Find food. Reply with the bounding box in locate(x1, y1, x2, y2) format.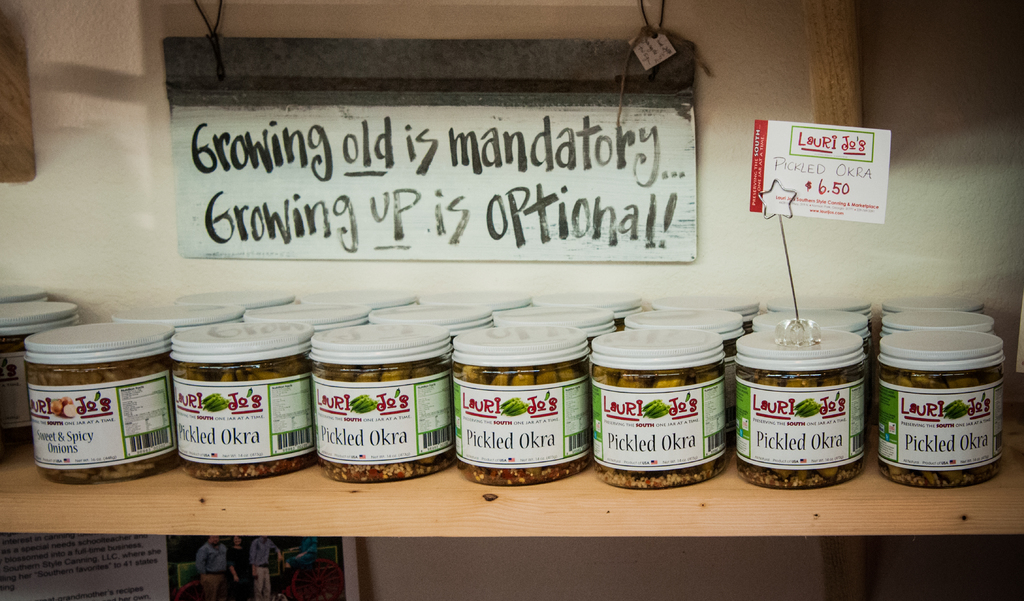
locate(173, 358, 315, 478).
